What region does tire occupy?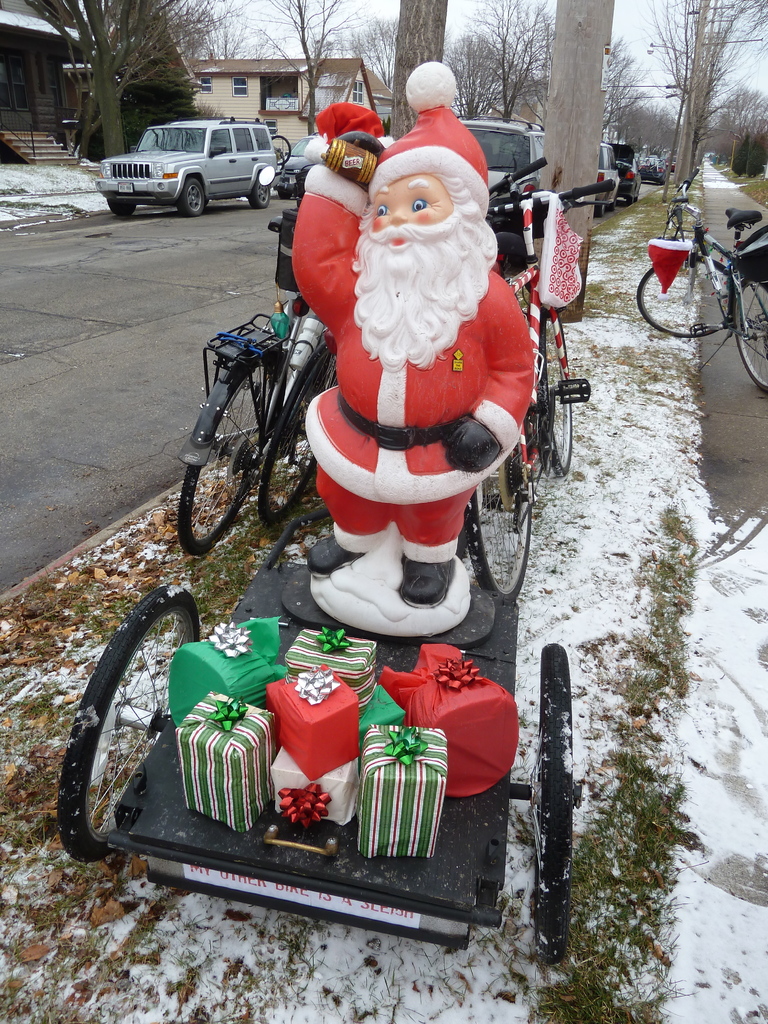
594 202 608 220.
